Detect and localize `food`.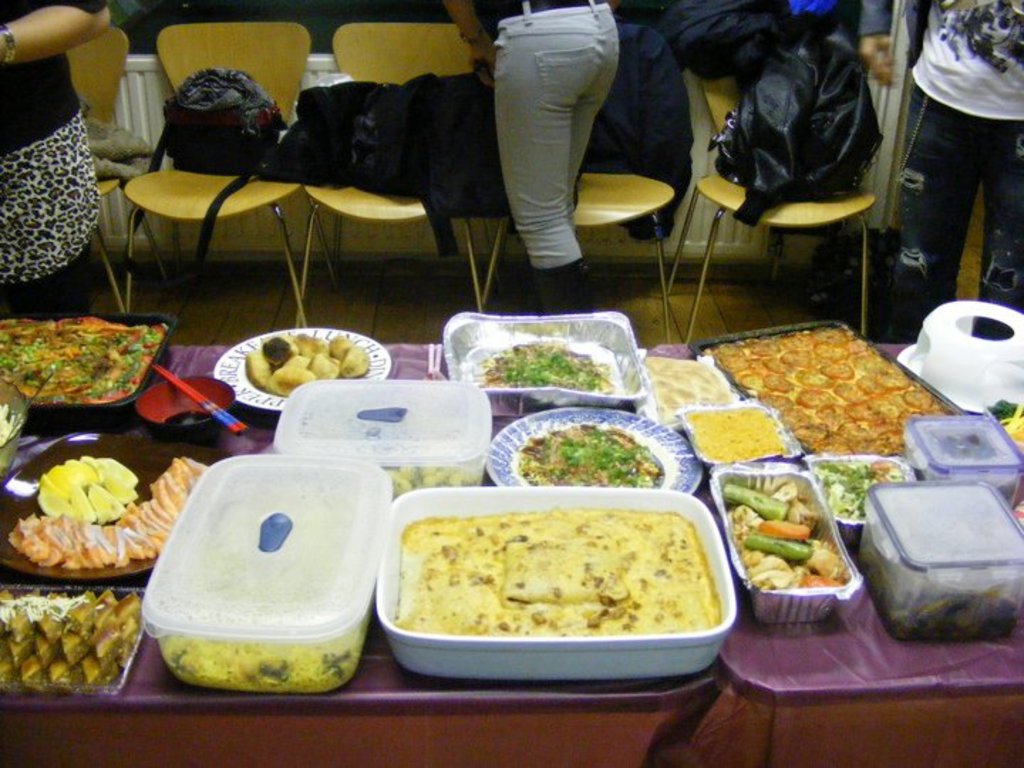
Localized at [0,320,174,405].
